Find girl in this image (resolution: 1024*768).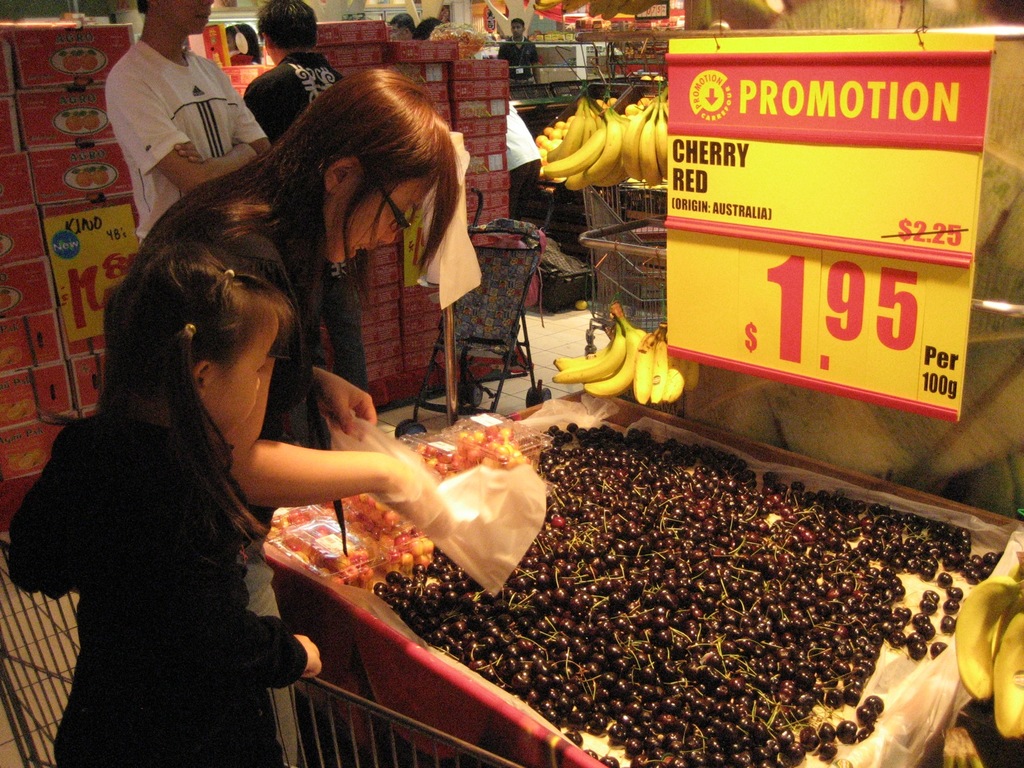
3 241 335 767.
